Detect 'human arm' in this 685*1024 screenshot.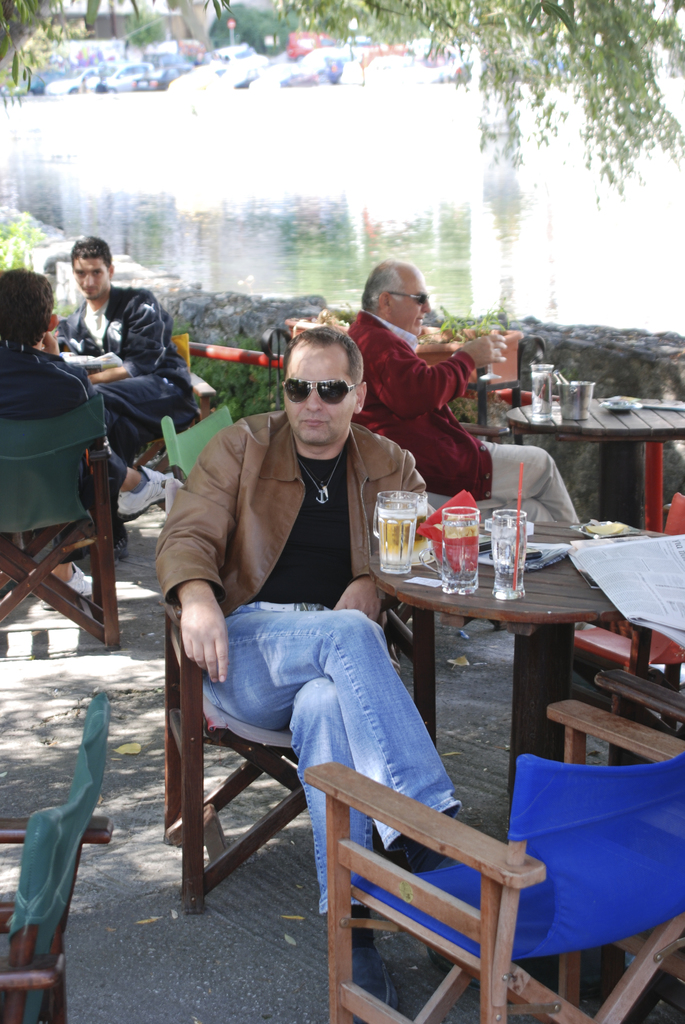
Detection: 369,326,516,415.
